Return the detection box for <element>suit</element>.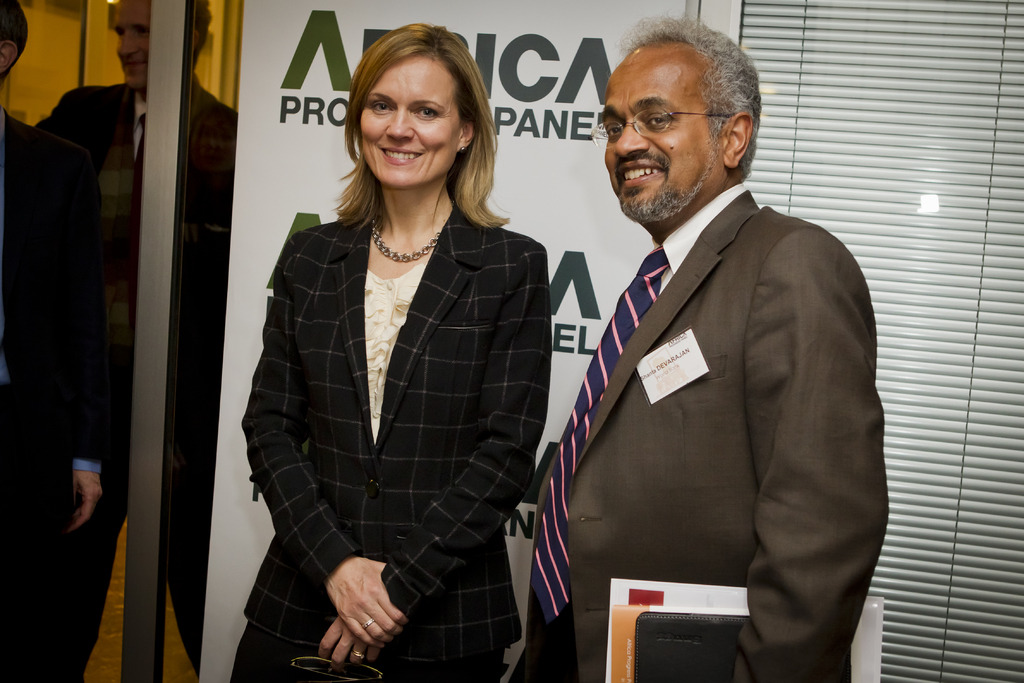
237 205 552 682.
